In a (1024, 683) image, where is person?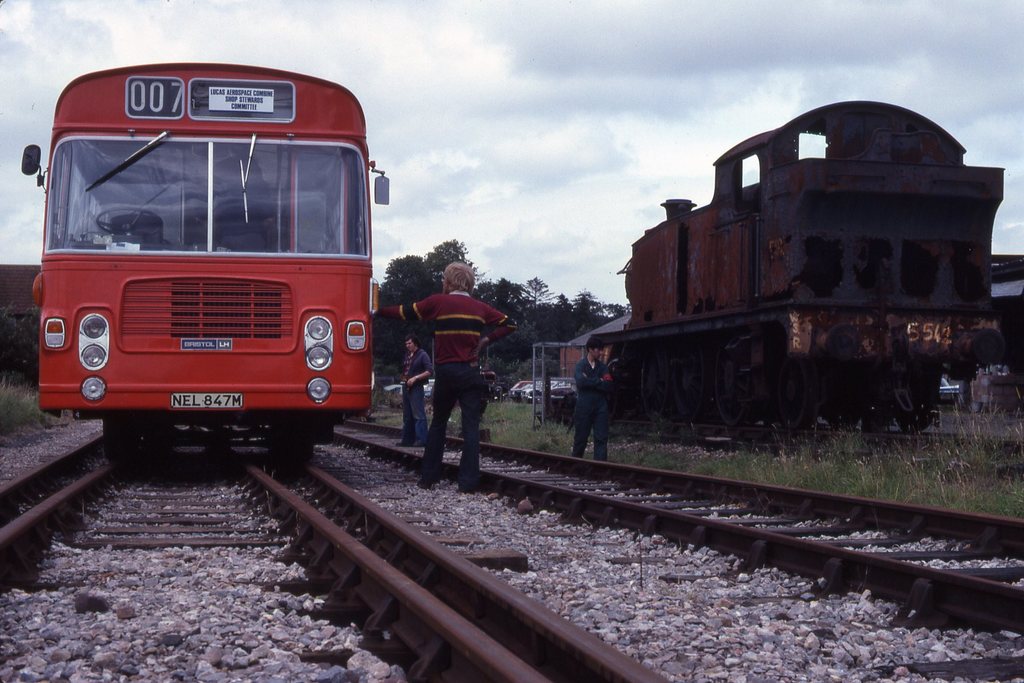
[377,260,517,494].
